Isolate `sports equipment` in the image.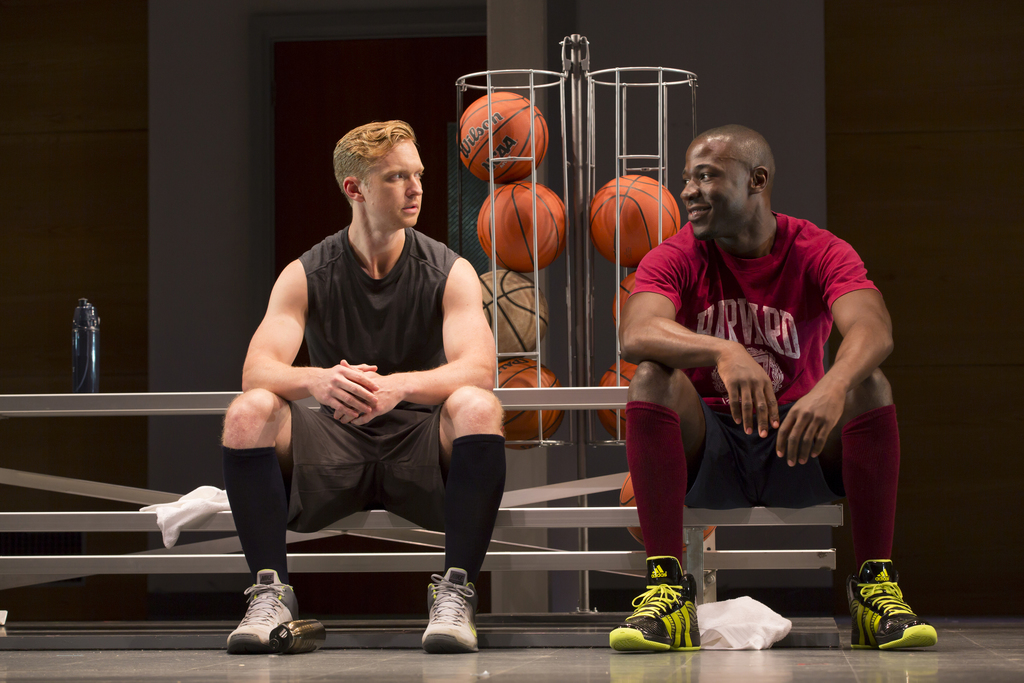
Isolated region: bbox=[845, 555, 938, 650].
